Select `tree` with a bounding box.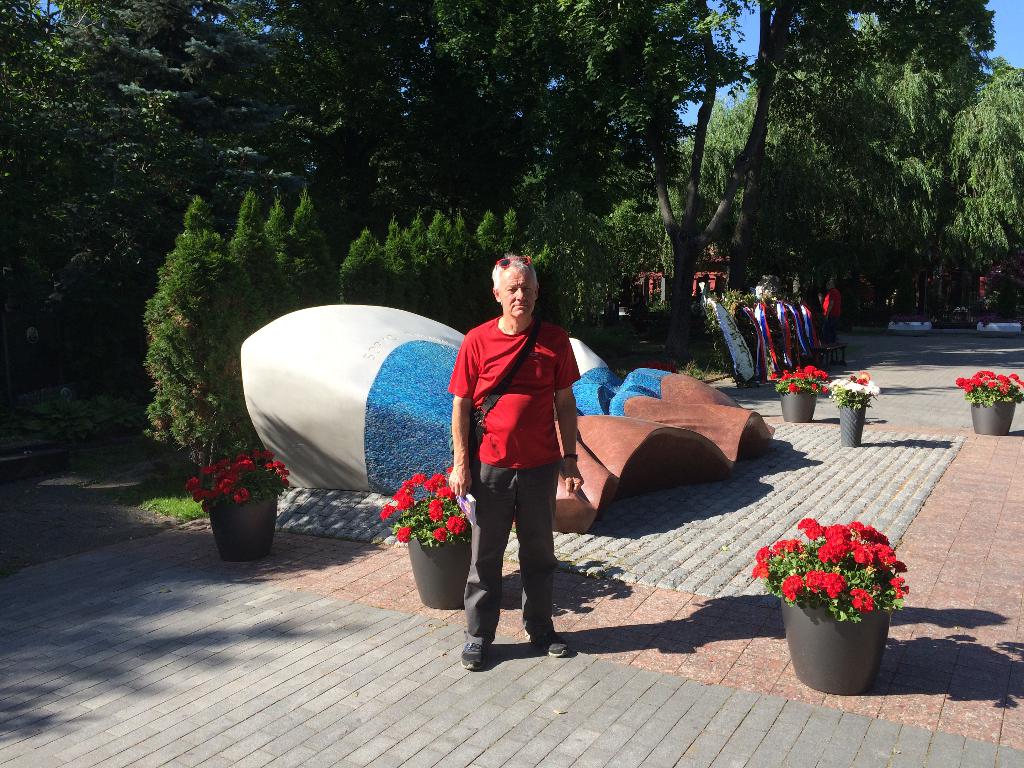
bbox=(942, 61, 1023, 280).
